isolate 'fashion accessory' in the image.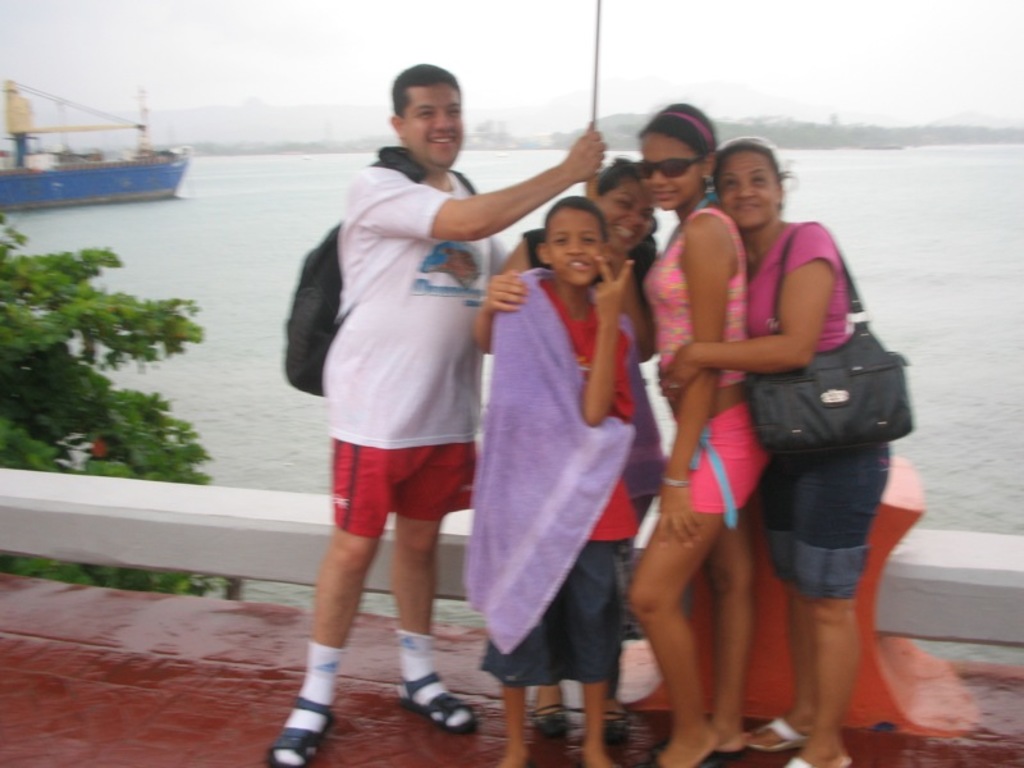
Isolated region: [744,716,820,755].
